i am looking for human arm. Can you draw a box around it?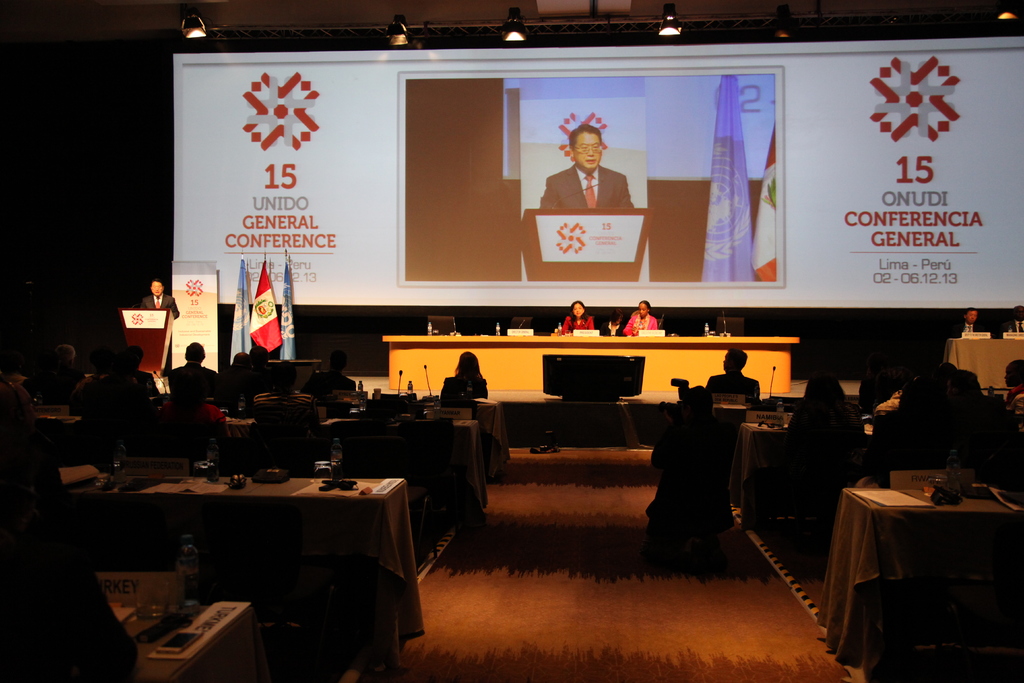
Sure, the bounding box is [left=168, top=297, right=181, bottom=320].
